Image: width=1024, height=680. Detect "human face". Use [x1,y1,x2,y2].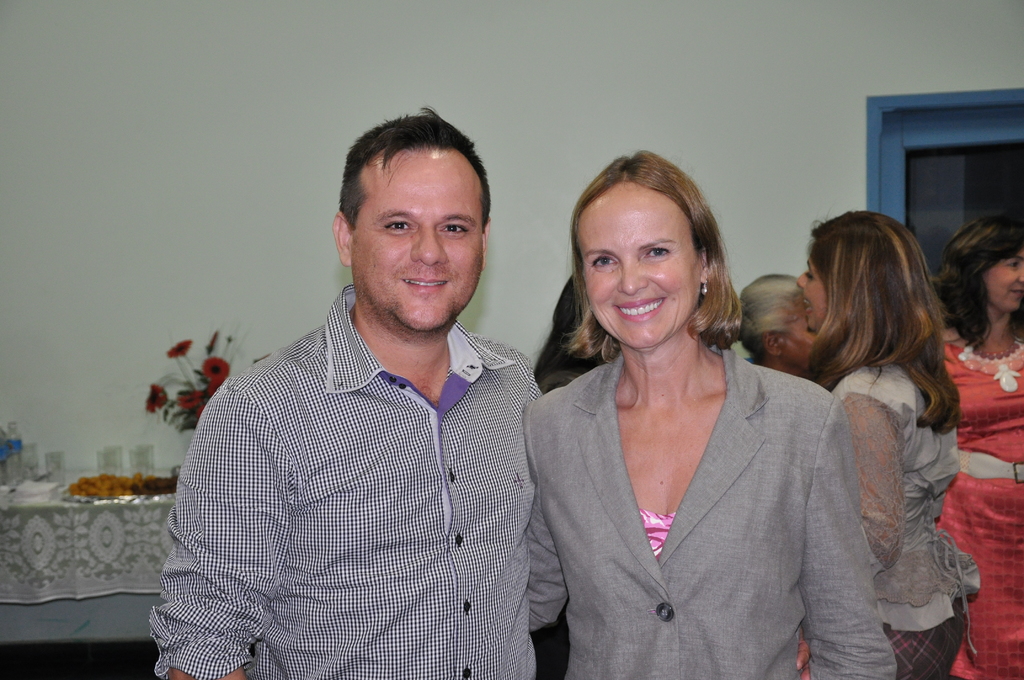
[573,181,709,346].
